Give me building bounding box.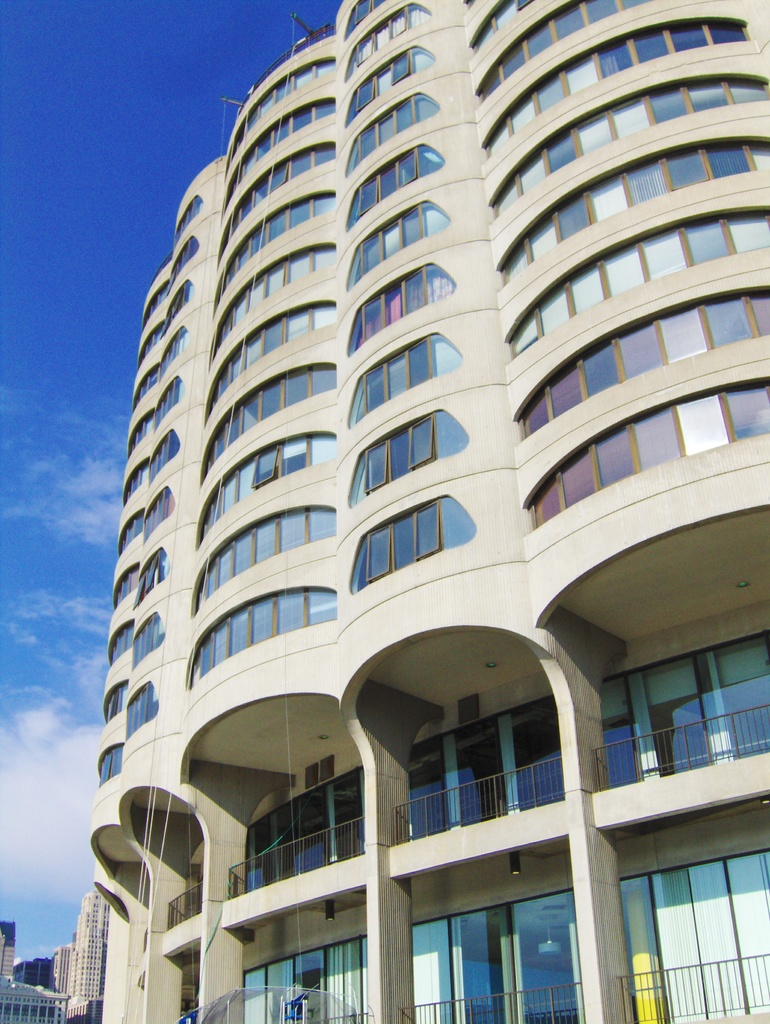
box(0, 975, 71, 1023).
